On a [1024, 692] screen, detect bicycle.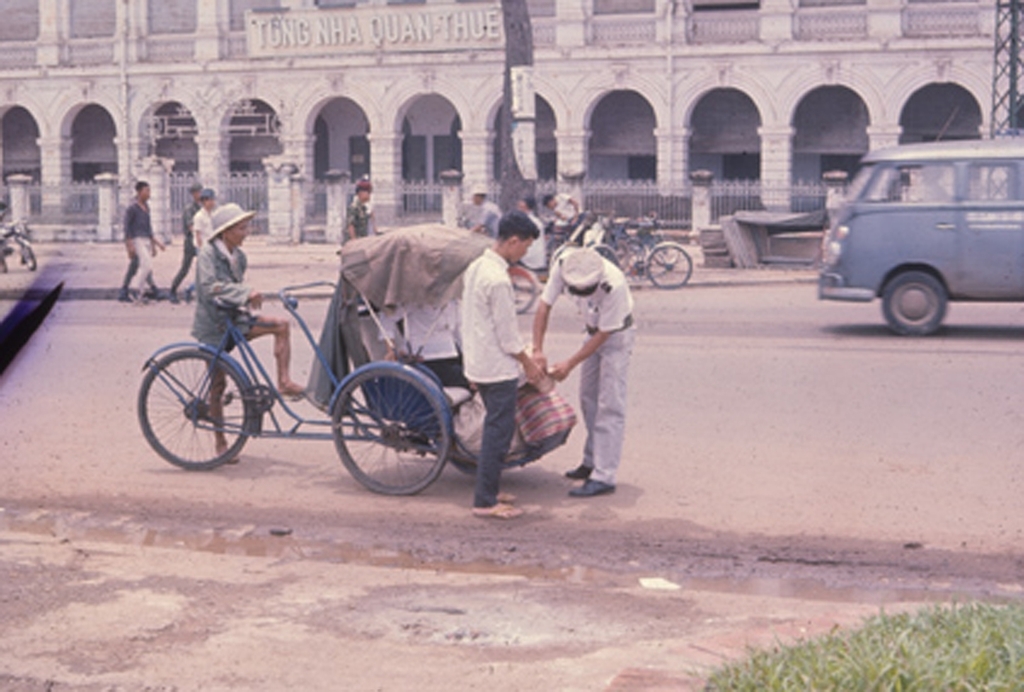
l=139, t=285, r=455, b=497.
